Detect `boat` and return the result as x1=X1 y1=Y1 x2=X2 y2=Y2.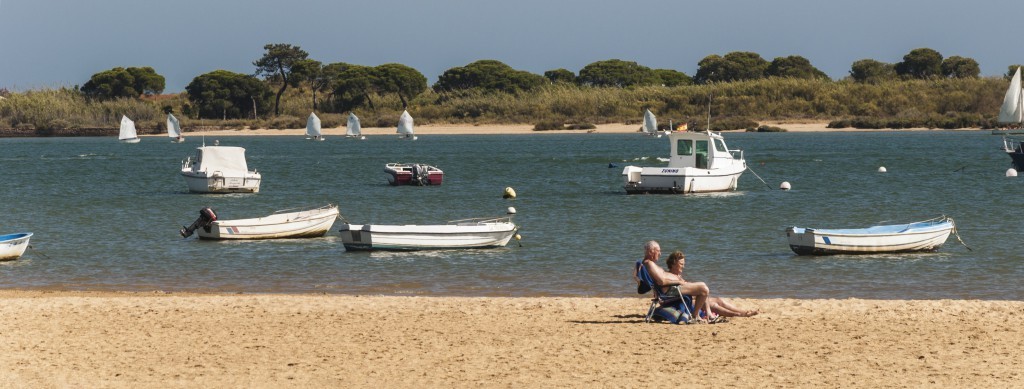
x1=168 y1=202 x2=341 y2=246.
